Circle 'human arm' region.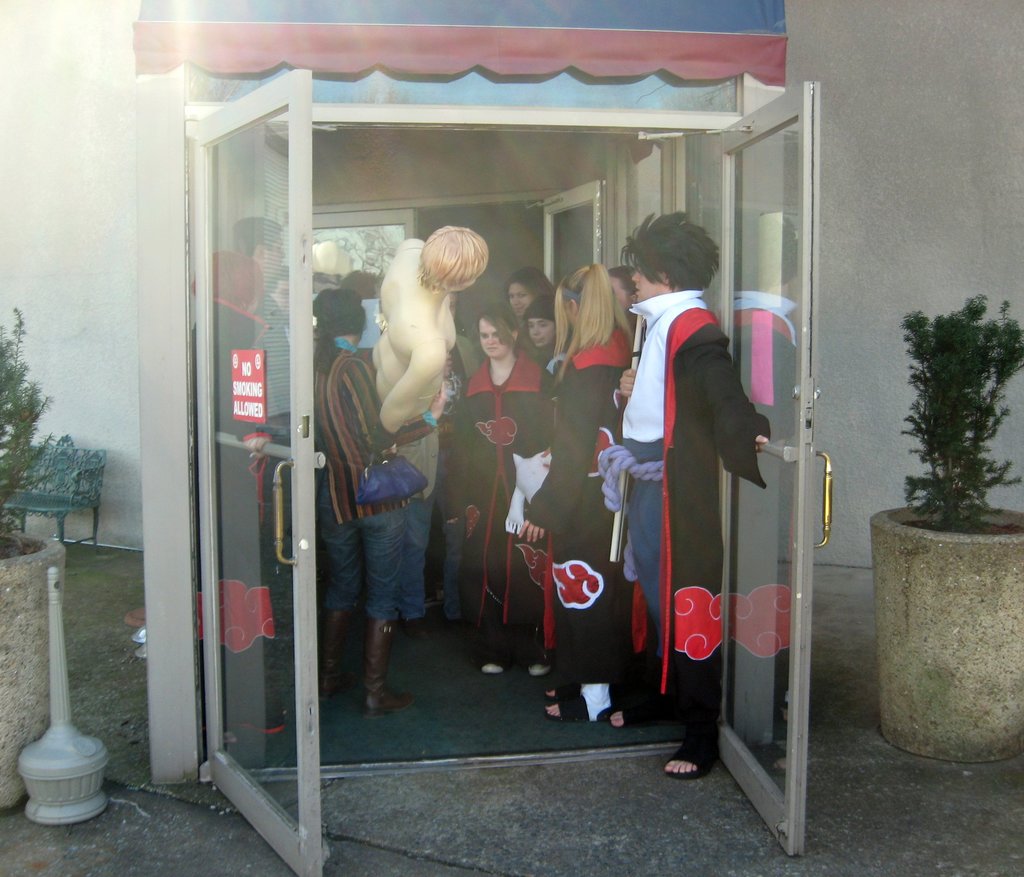
Region: <box>609,362,635,441</box>.
